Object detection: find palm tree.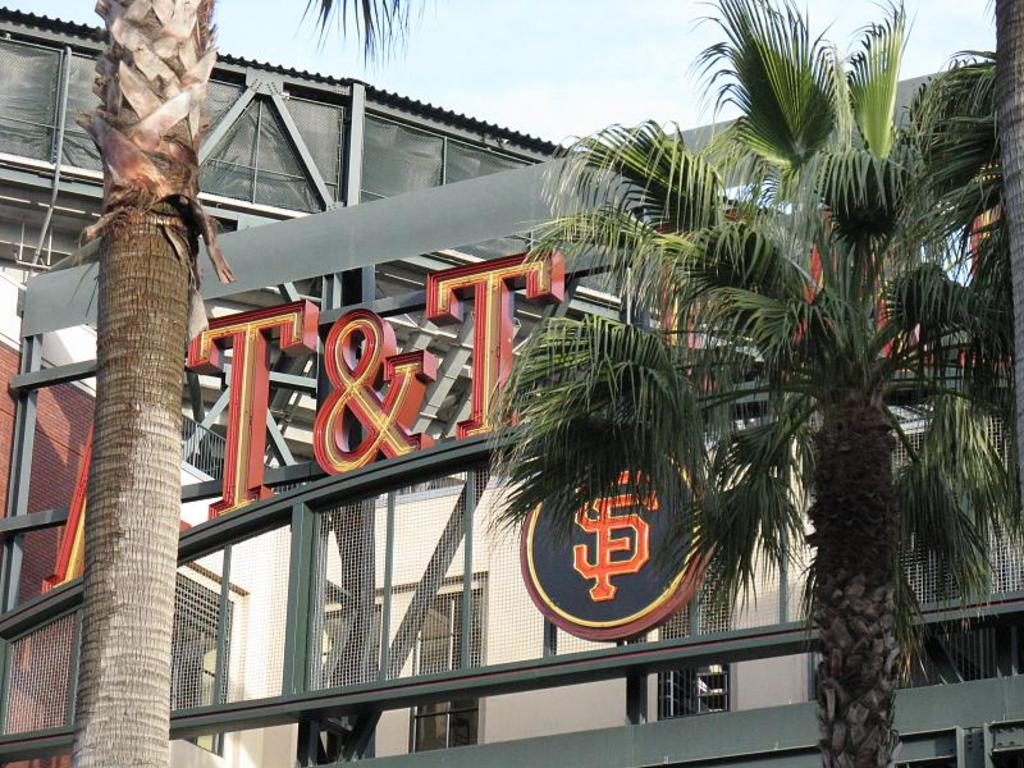
crop(910, 0, 1023, 591).
